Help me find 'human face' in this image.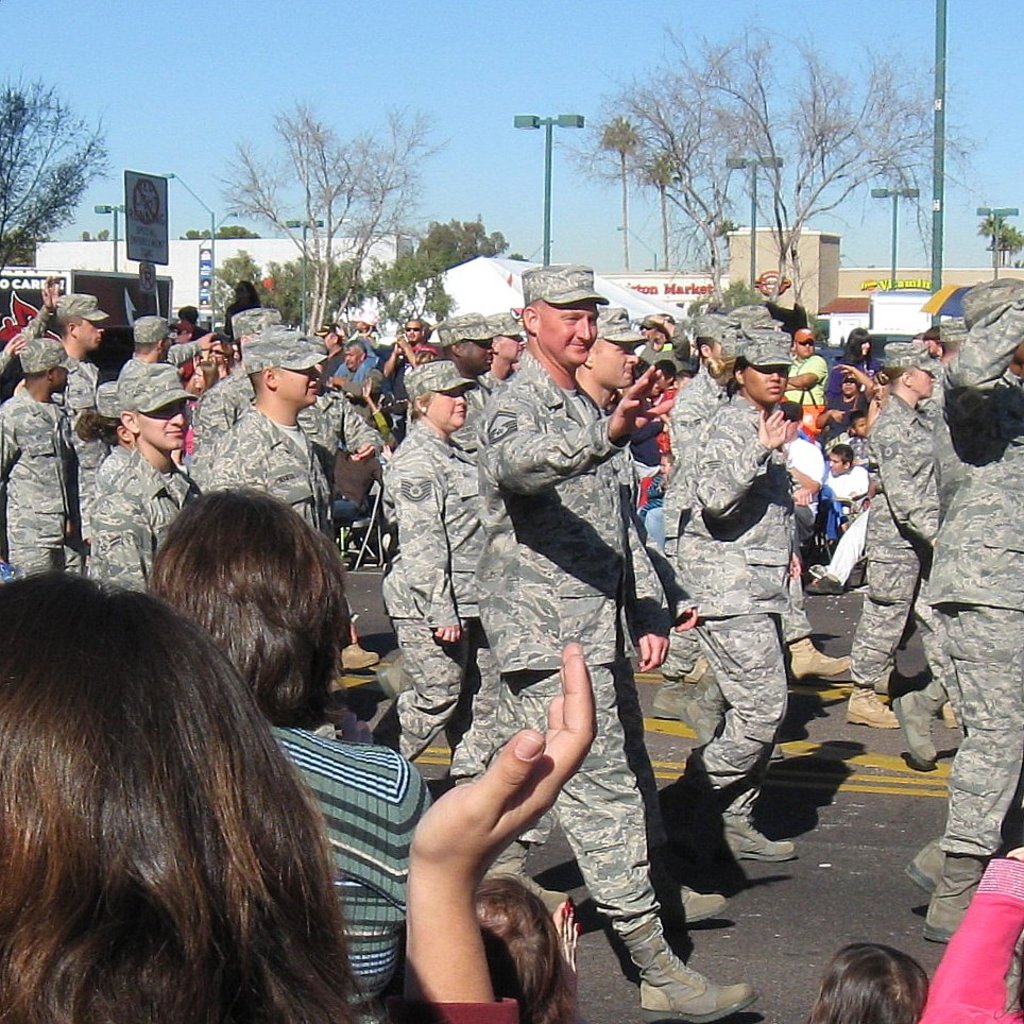
Found it: 797, 341, 813, 357.
